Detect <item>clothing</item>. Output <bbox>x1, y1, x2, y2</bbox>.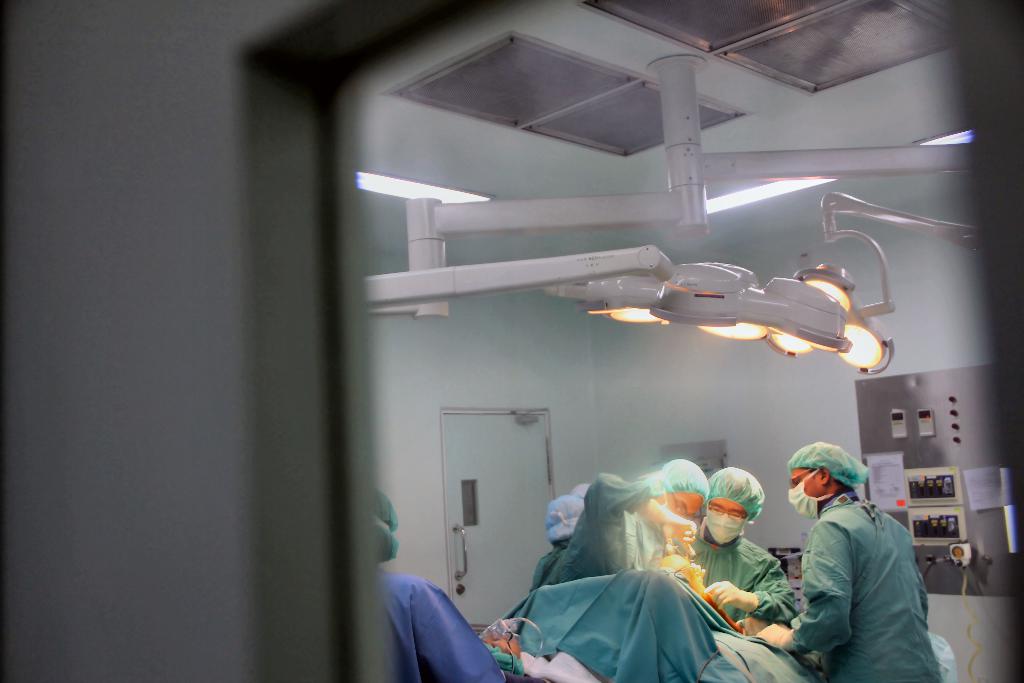
<bbox>374, 477, 941, 682</bbox>.
